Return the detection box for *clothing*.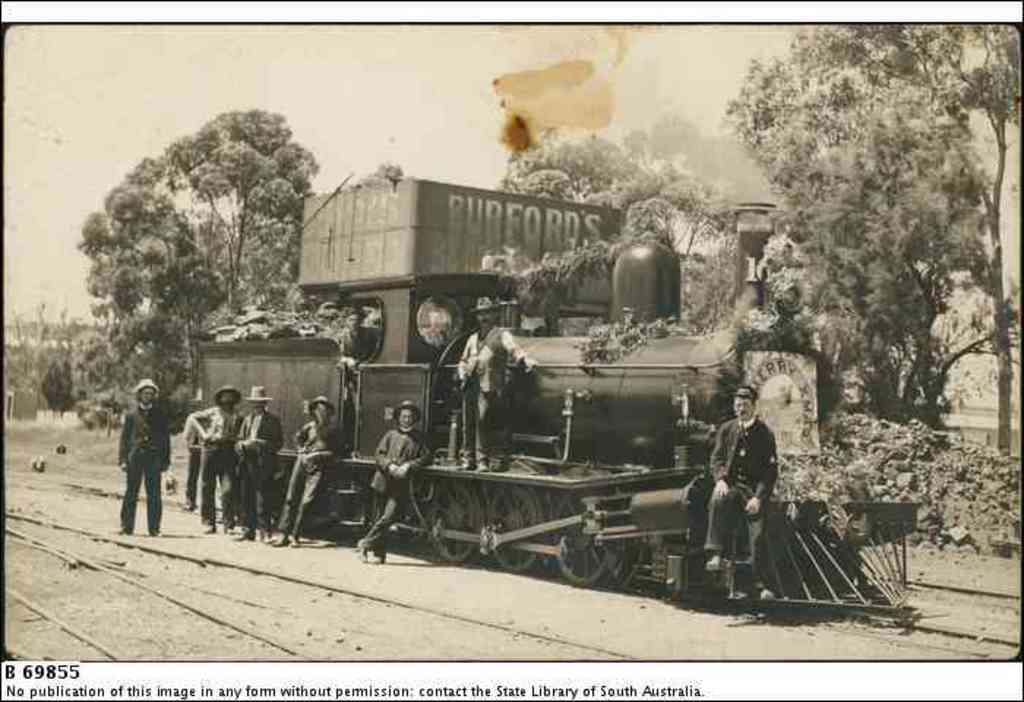
crop(118, 396, 161, 528).
